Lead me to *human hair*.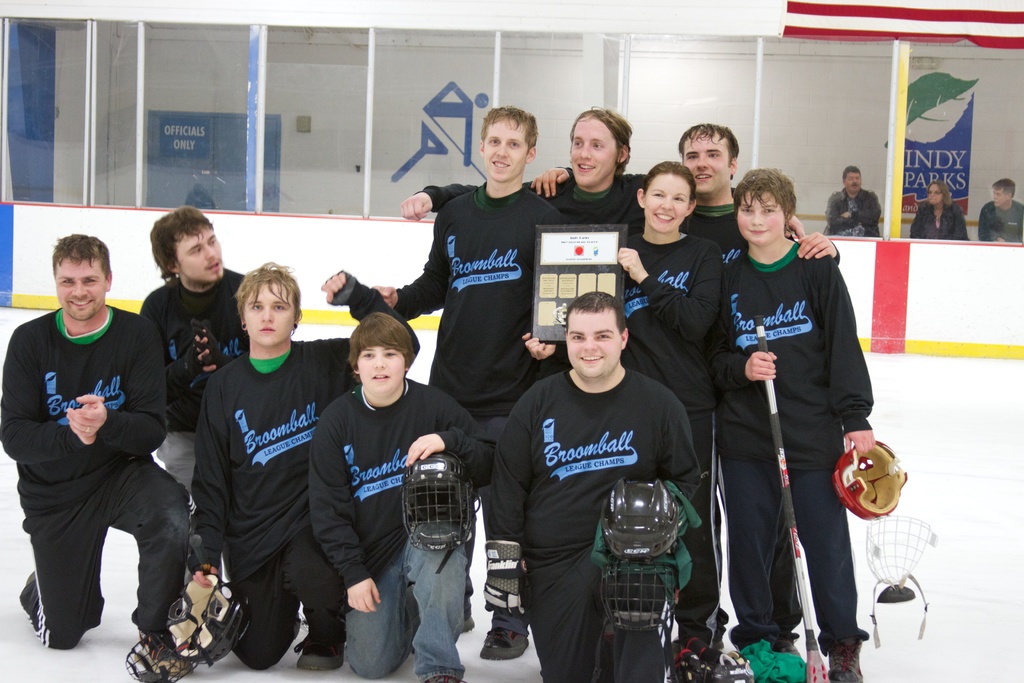
Lead to 563 286 625 345.
